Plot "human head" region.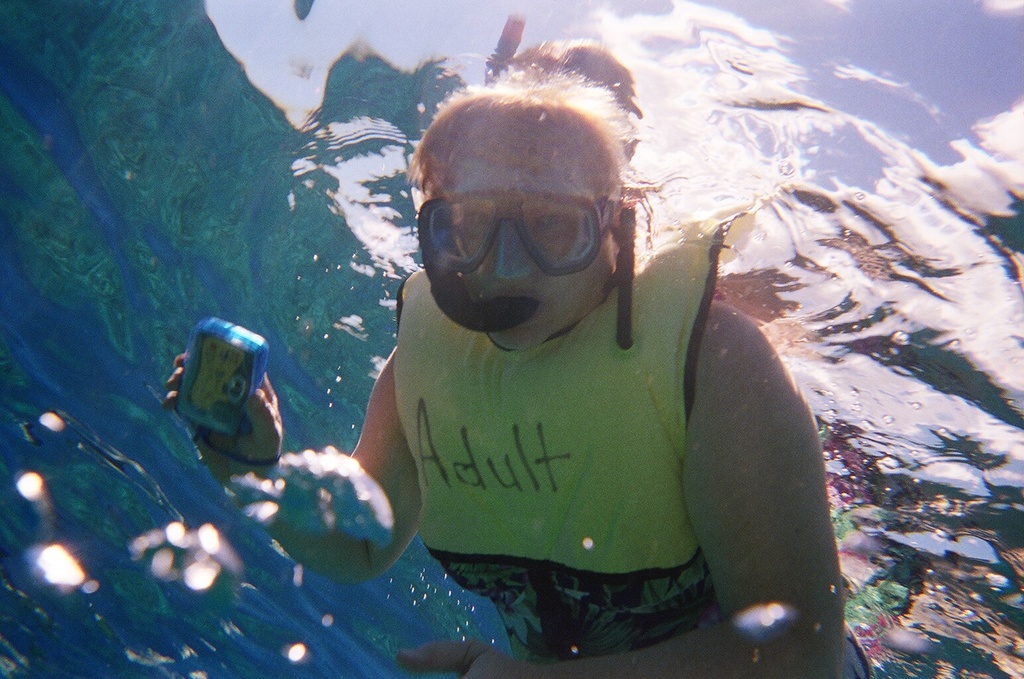
Plotted at pyautogui.locateOnScreen(416, 71, 654, 374).
